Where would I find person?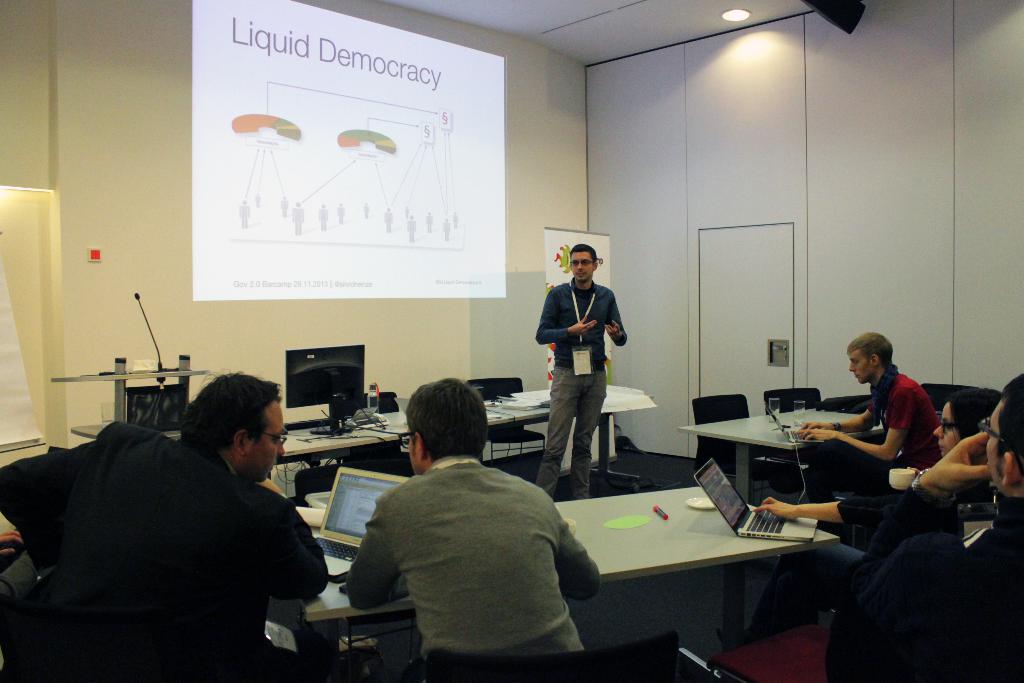
At l=916, t=384, r=1003, b=512.
